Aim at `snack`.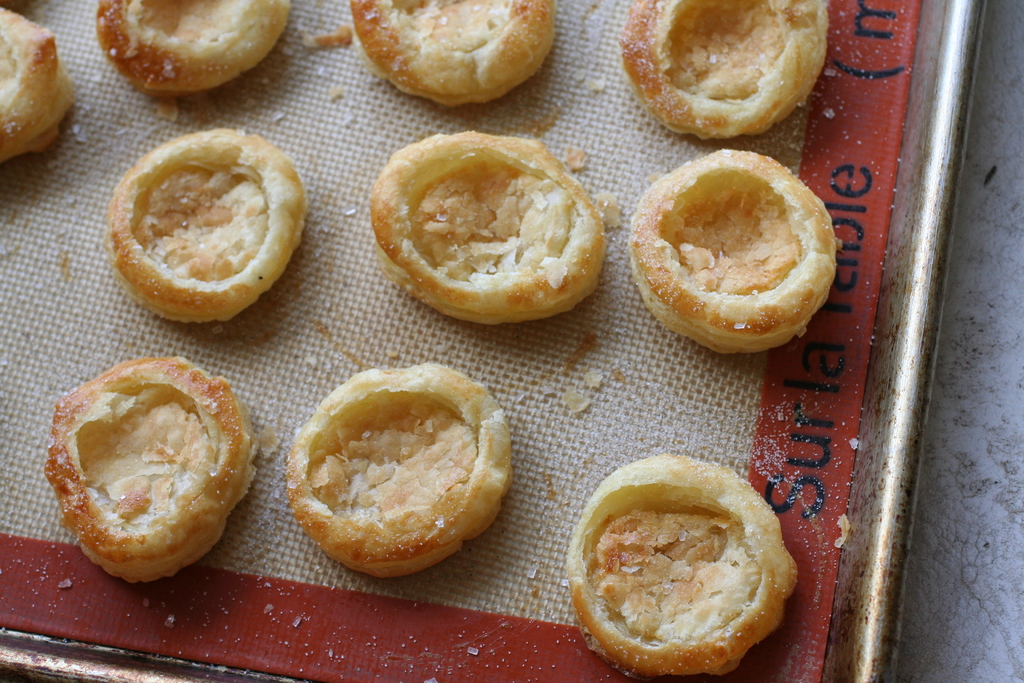
Aimed at {"x1": 110, "y1": 133, "x2": 308, "y2": 324}.
